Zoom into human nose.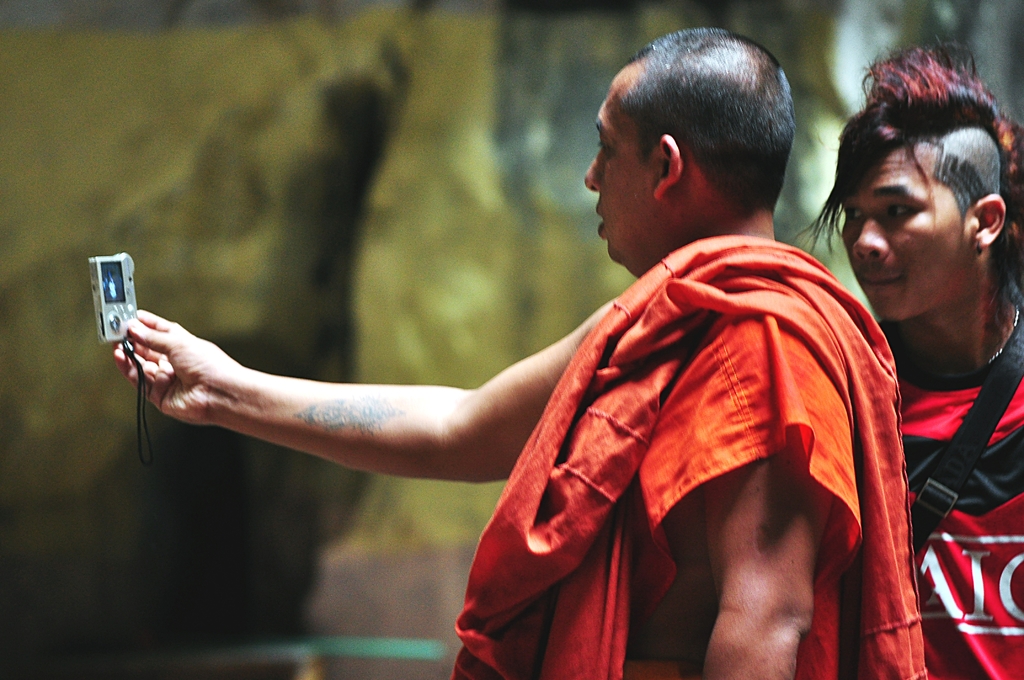
Zoom target: BBox(845, 204, 888, 266).
